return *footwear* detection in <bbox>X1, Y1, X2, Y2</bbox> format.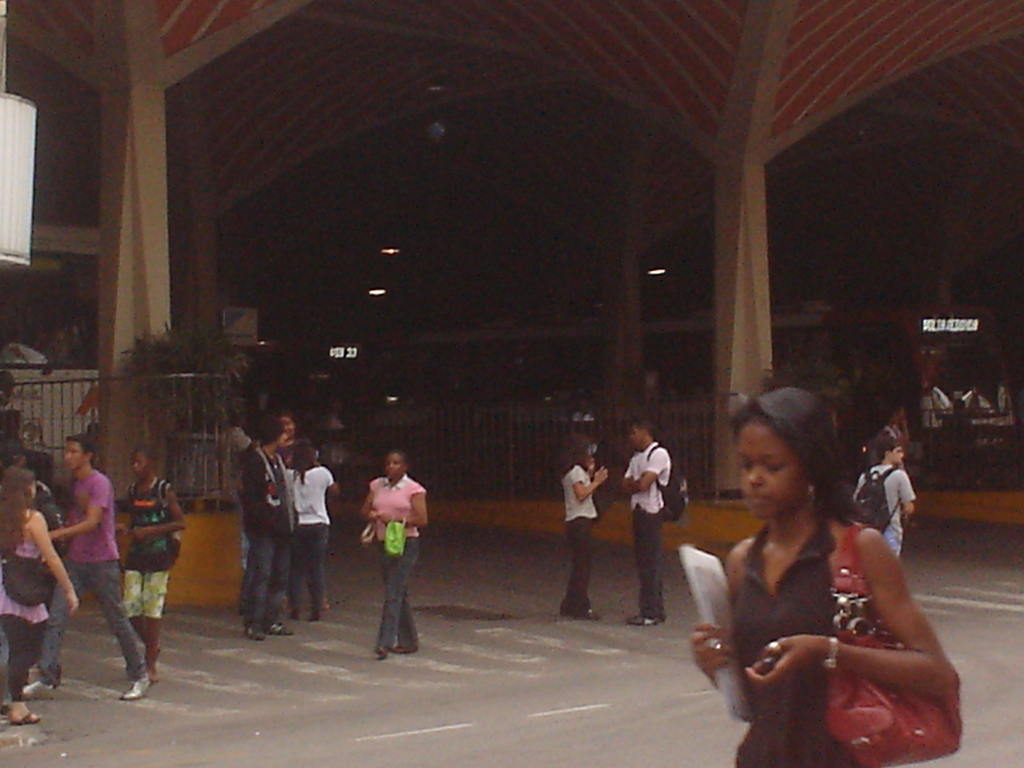
<bbox>626, 614, 660, 627</bbox>.
